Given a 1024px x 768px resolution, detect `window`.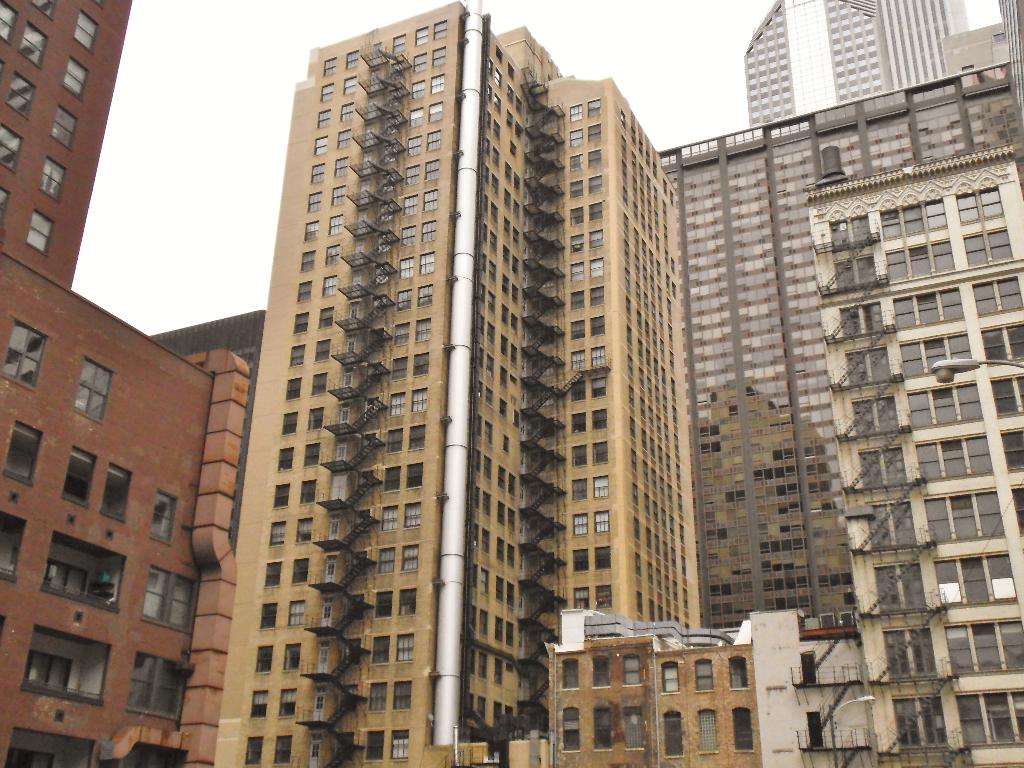
x1=569, y1=180, x2=586, y2=193.
